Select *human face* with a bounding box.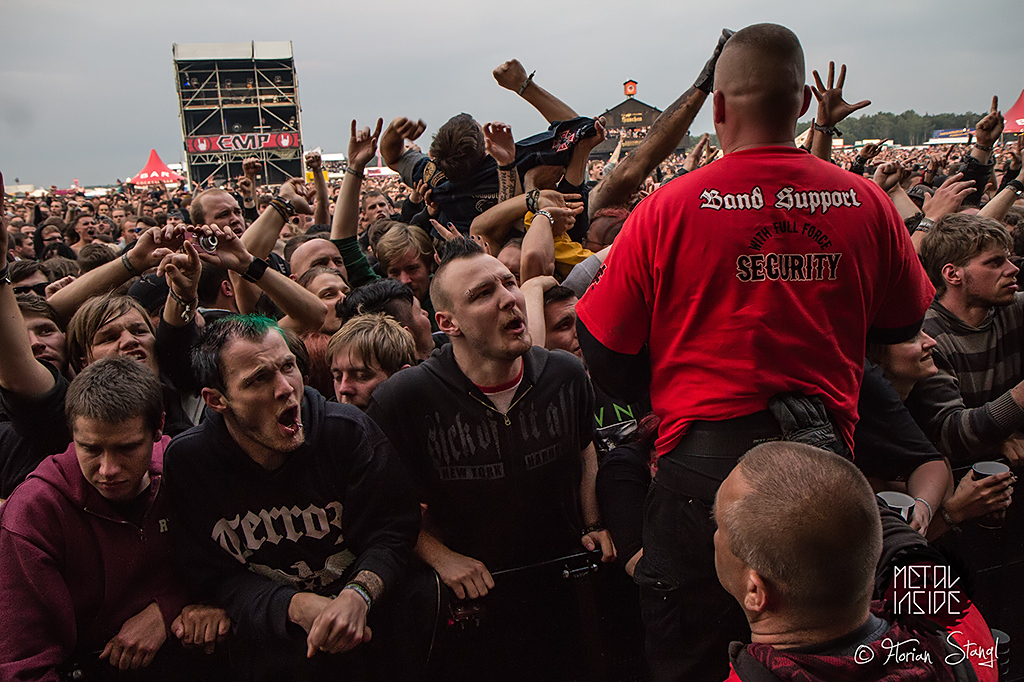
(left=497, top=244, right=521, bottom=284).
